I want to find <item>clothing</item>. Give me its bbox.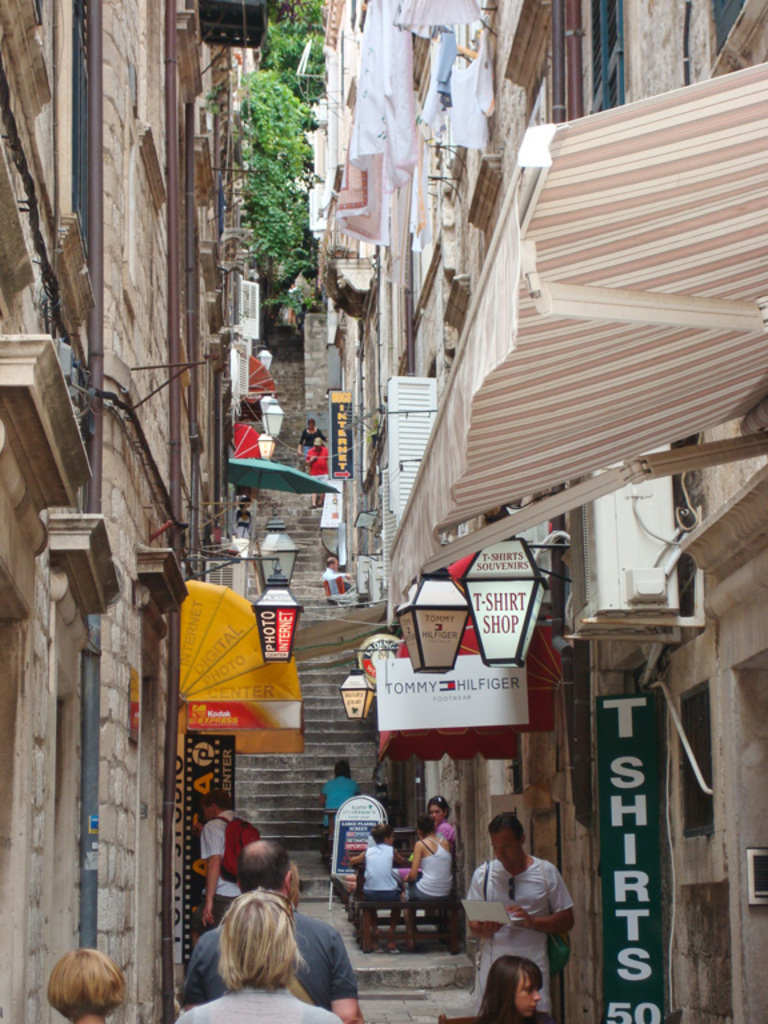
327, 568, 349, 605.
